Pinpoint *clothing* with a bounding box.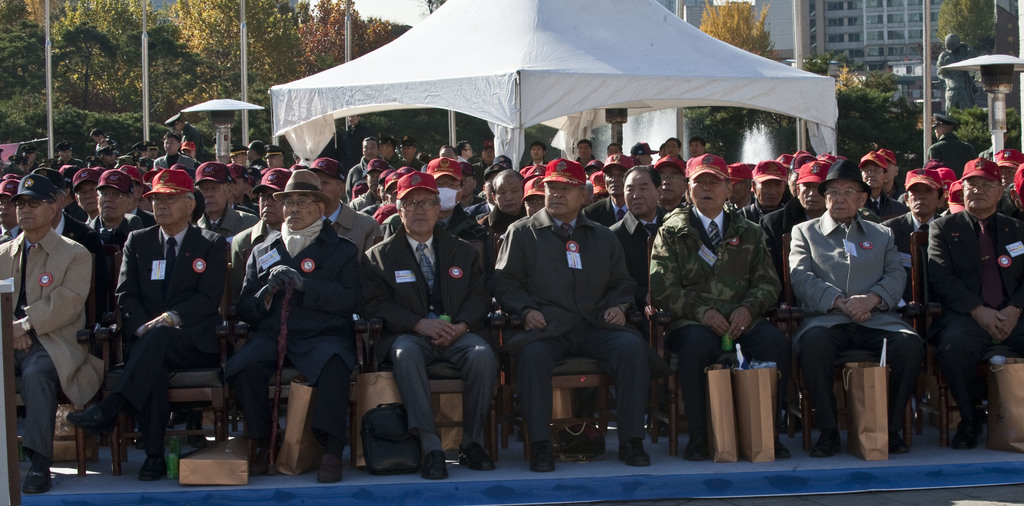
(left=925, top=208, right=1023, bottom=412).
